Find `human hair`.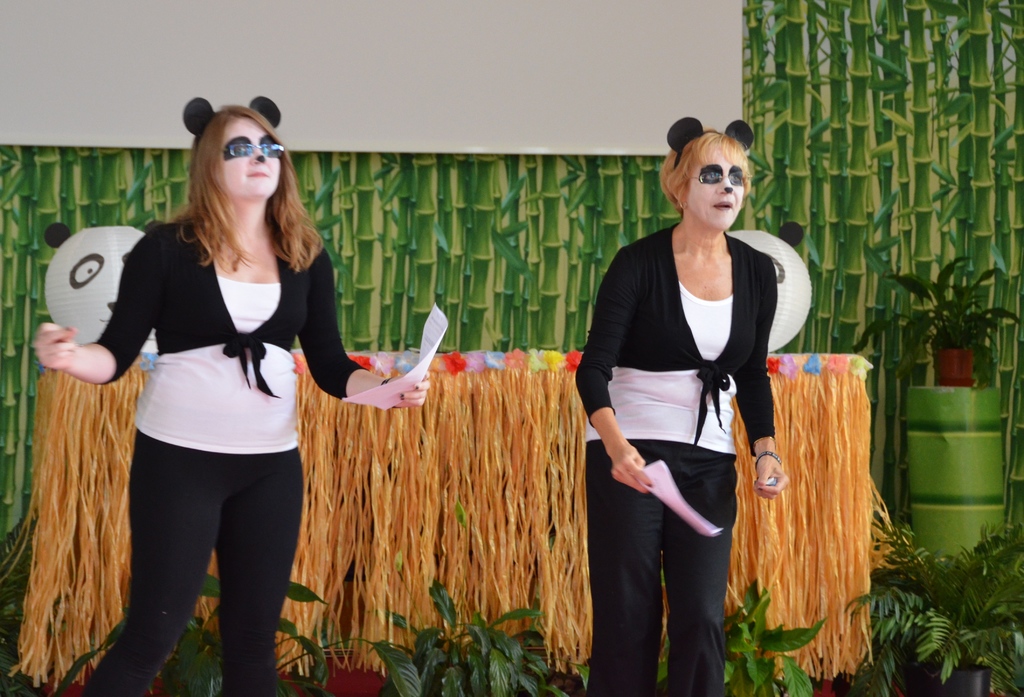
<box>657,124,753,217</box>.
